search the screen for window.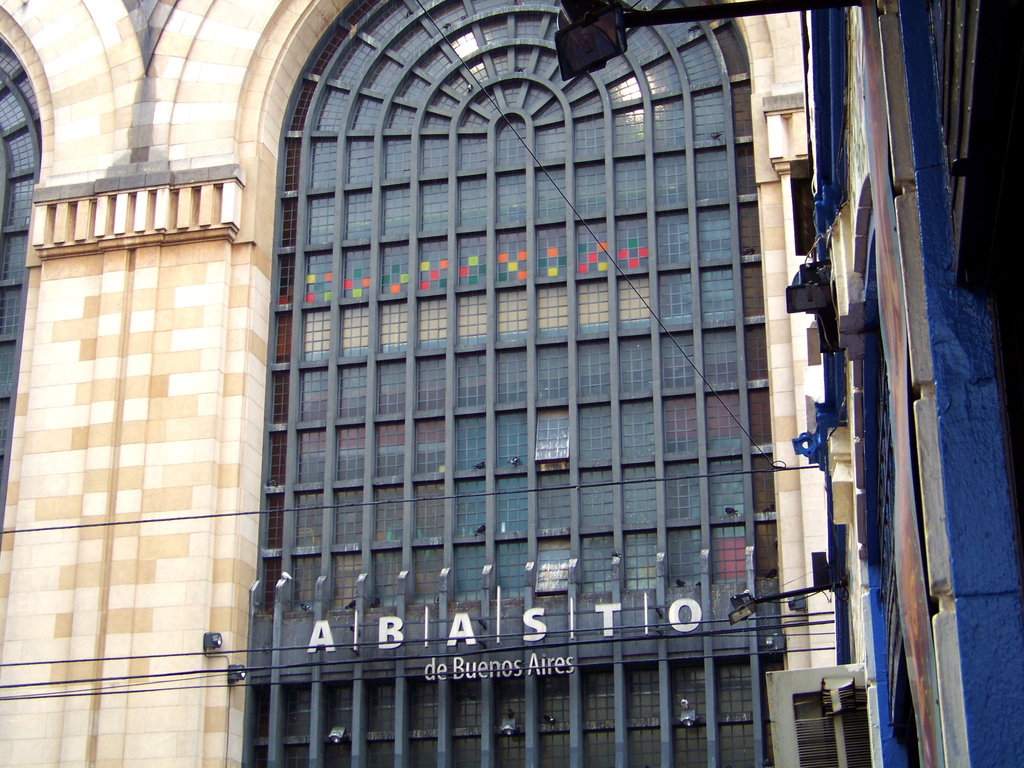
Found at [x1=483, y1=109, x2=535, y2=179].
